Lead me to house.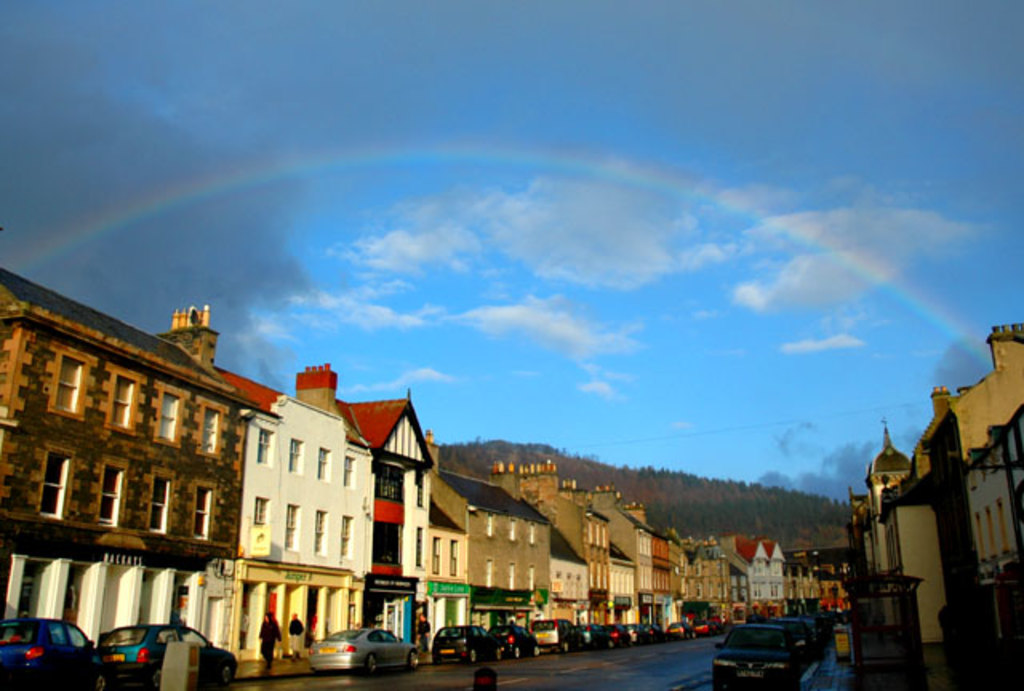
Lead to left=731, top=558, right=749, bottom=613.
